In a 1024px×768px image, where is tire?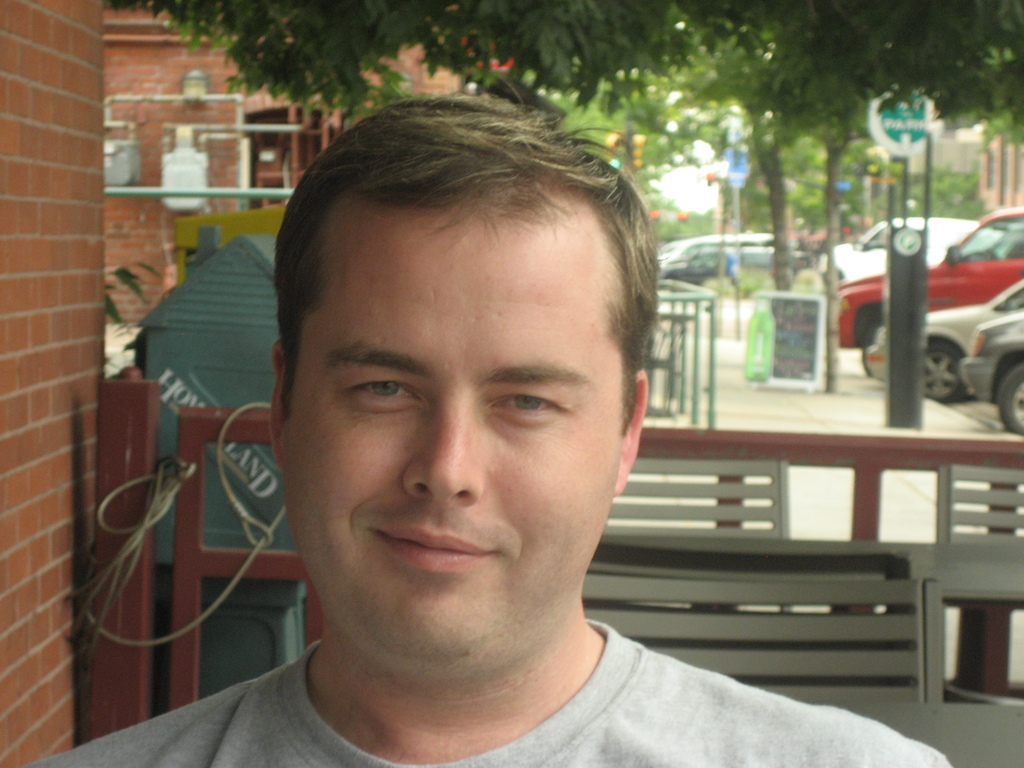
select_region(901, 342, 964, 405).
